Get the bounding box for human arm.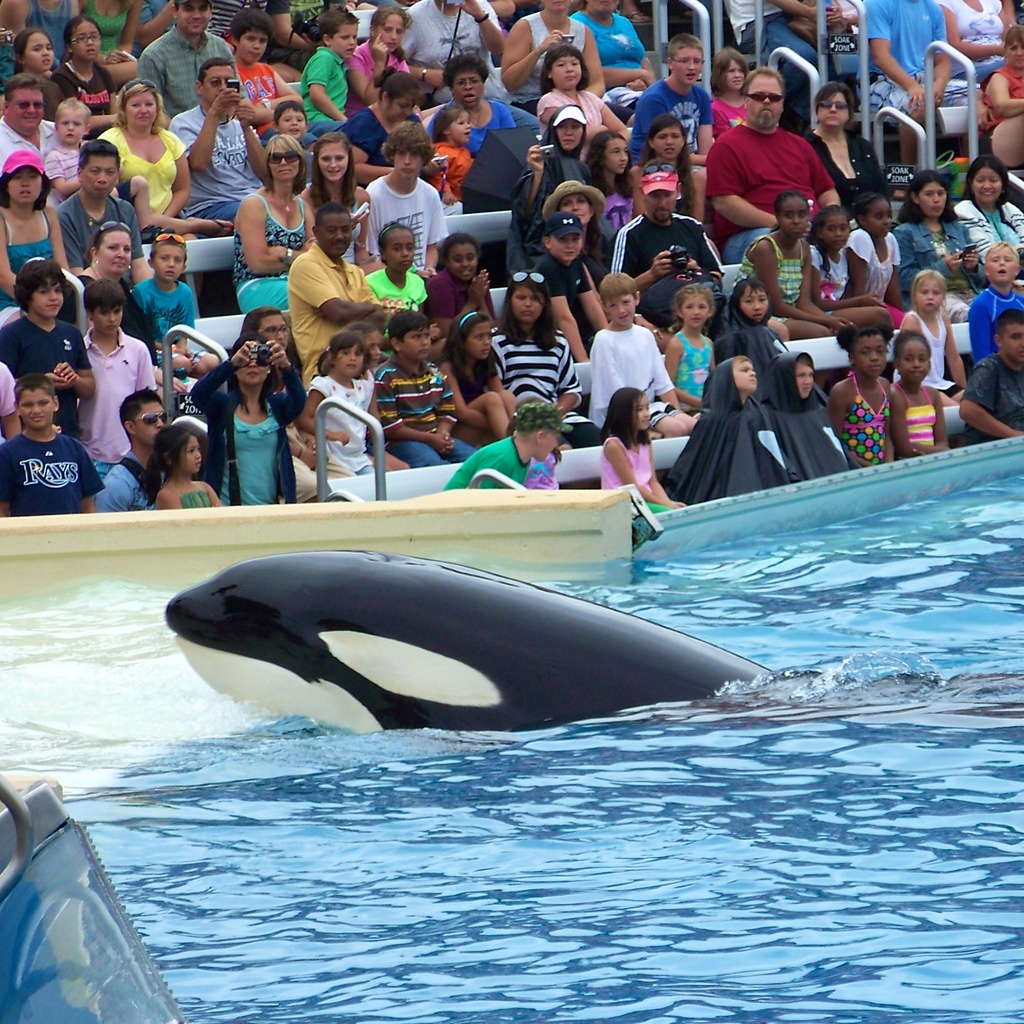
(953, 197, 982, 257).
